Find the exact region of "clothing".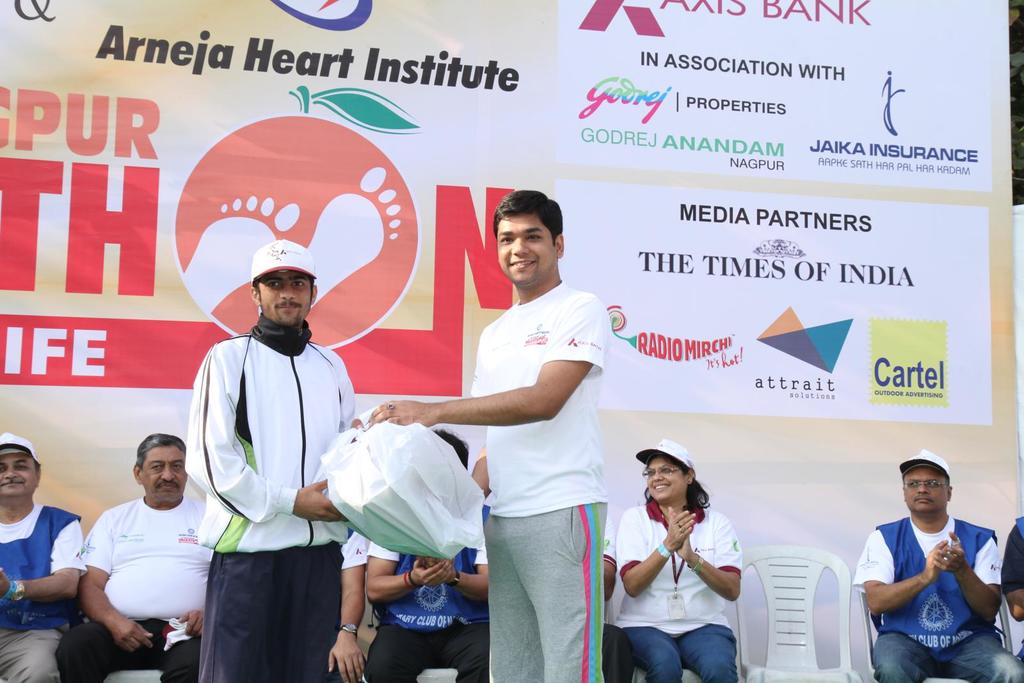
Exact region: 175:255:360:677.
